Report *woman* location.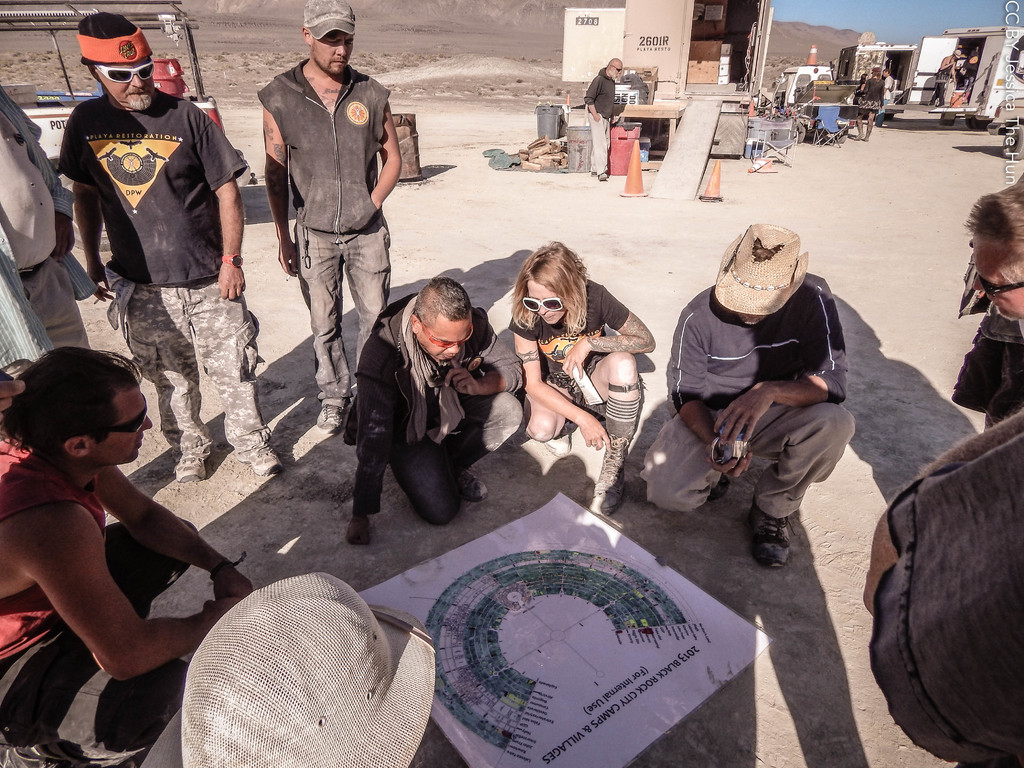
Report: 495, 236, 630, 494.
